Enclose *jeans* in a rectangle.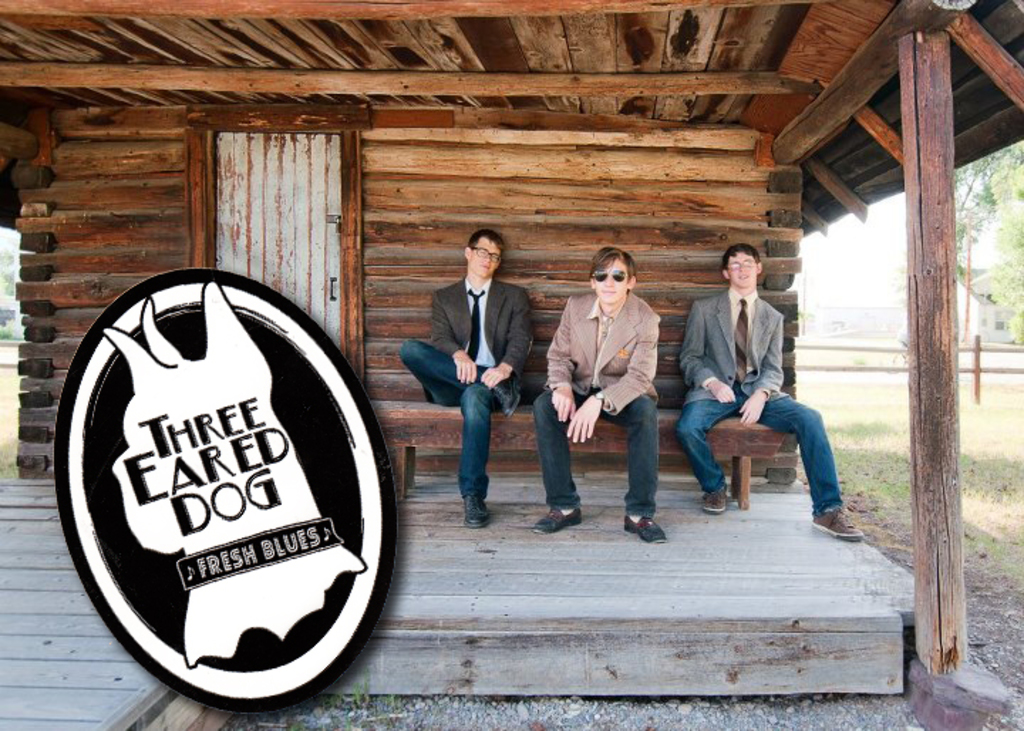
l=395, t=337, r=503, b=492.
